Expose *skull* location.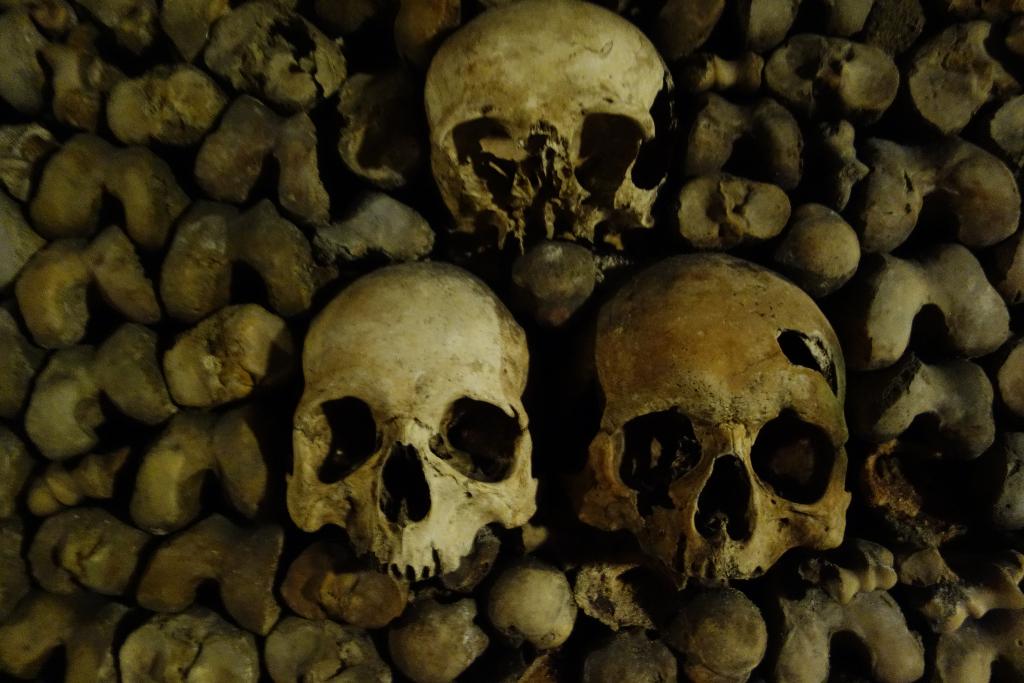
Exposed at box=[424, 0, 682, 323].
